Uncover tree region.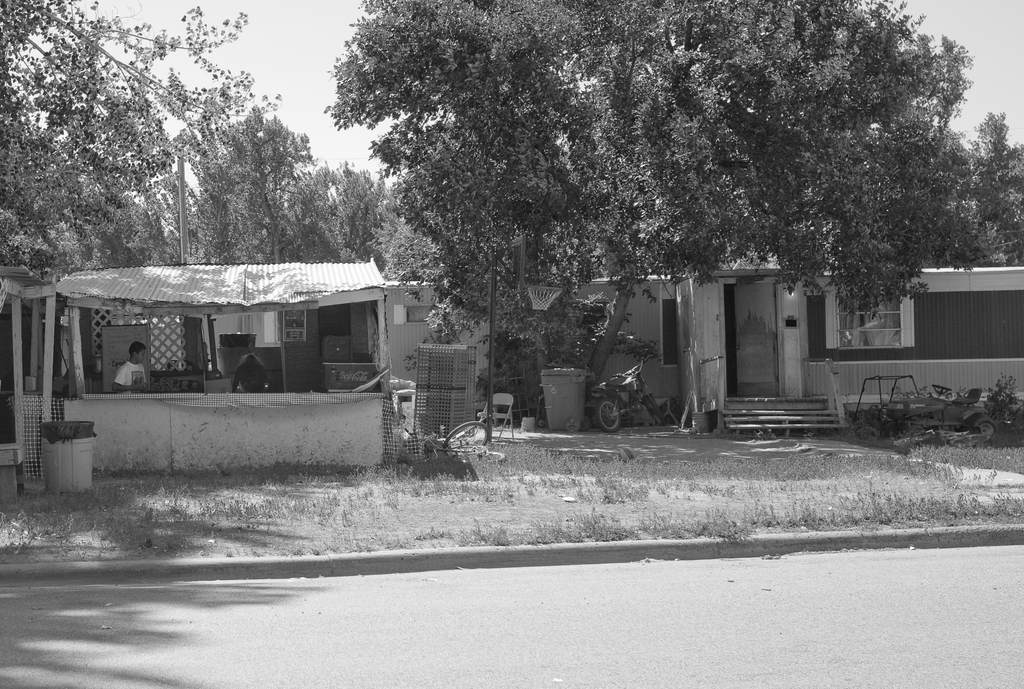
Uncovered: box(285, 0, 993, 438).
